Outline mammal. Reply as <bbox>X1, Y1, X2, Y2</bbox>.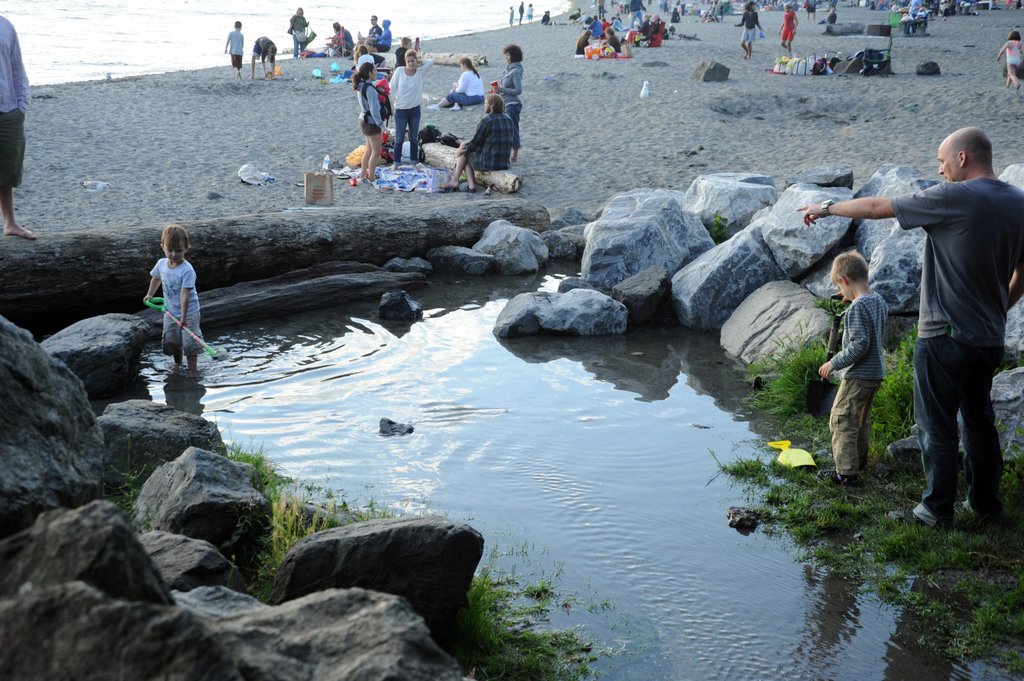
<bbox>570, 12, 588, 24</bbox>.
